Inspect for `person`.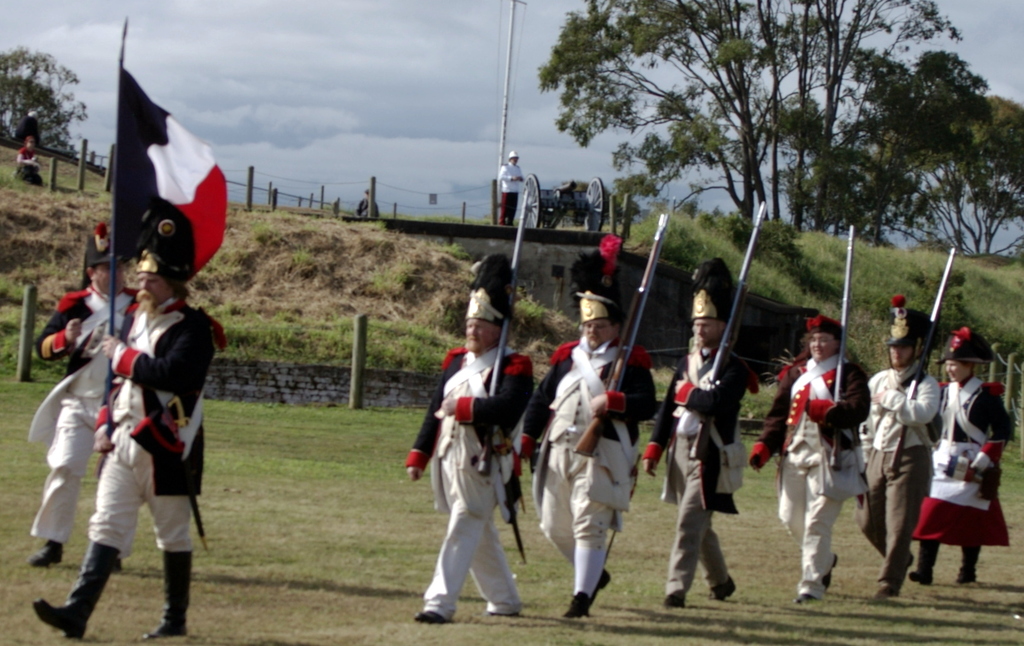
Inspection: 502:150:537:227.
